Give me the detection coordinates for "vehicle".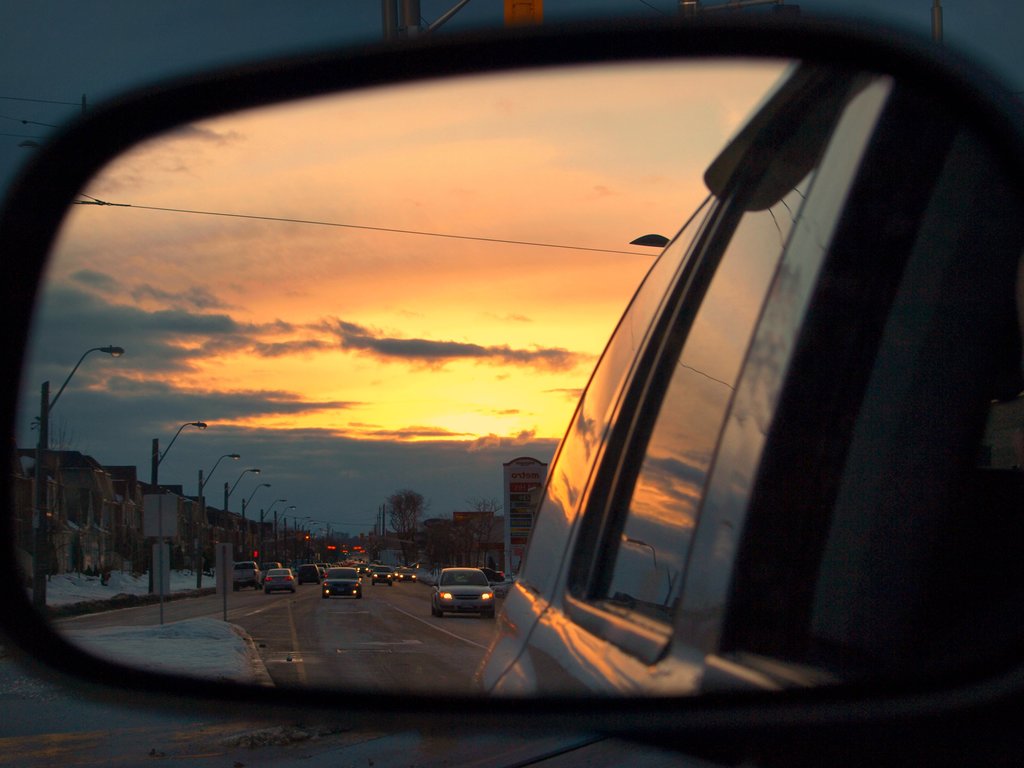
bbox=[394, 568, 410, 577].
